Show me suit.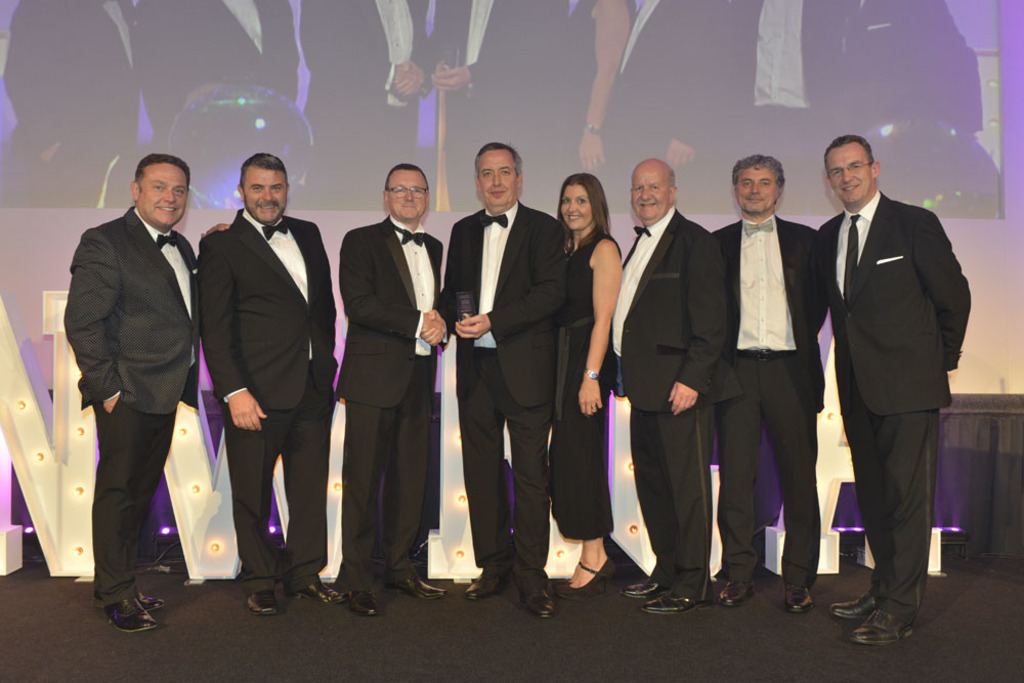
suit is here: BBox(744, 0, 857, 176).
